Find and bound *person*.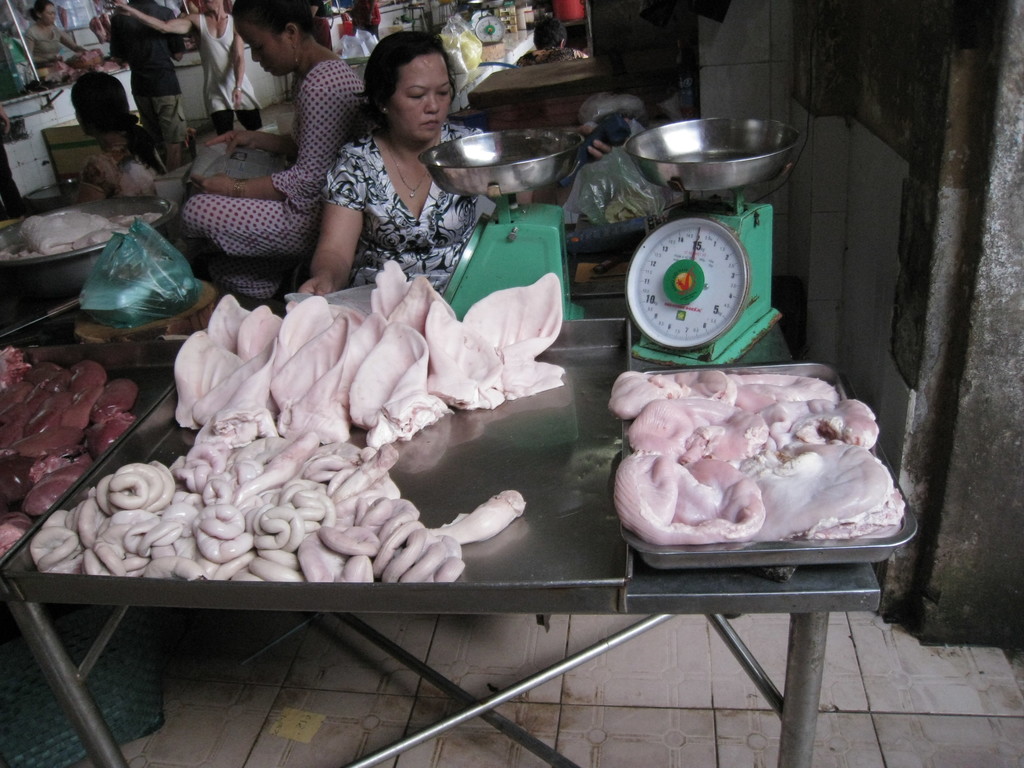
Bound: <box>180,0,367,259</box>.
